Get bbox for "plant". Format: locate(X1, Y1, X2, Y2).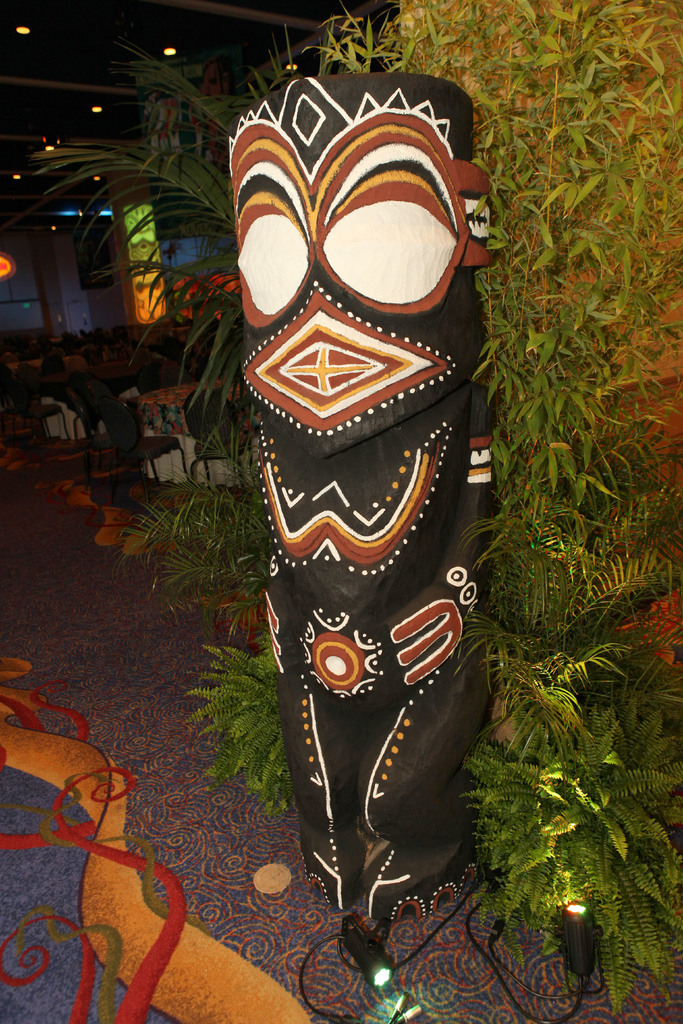
locate(19, 40, 347, 454).
